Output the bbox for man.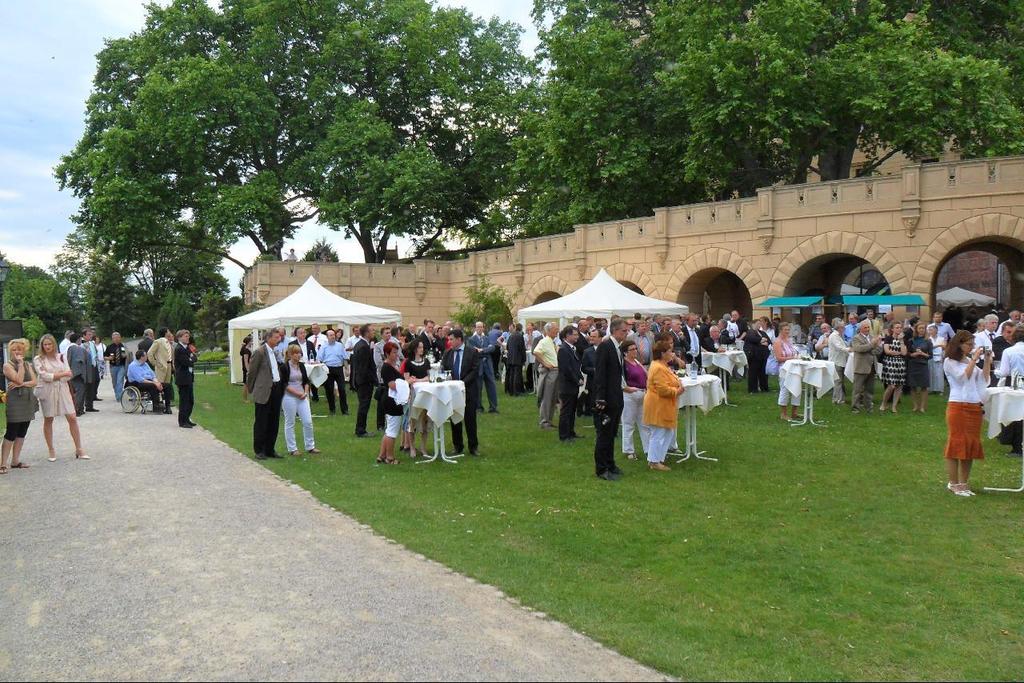
703:314:710:325.
